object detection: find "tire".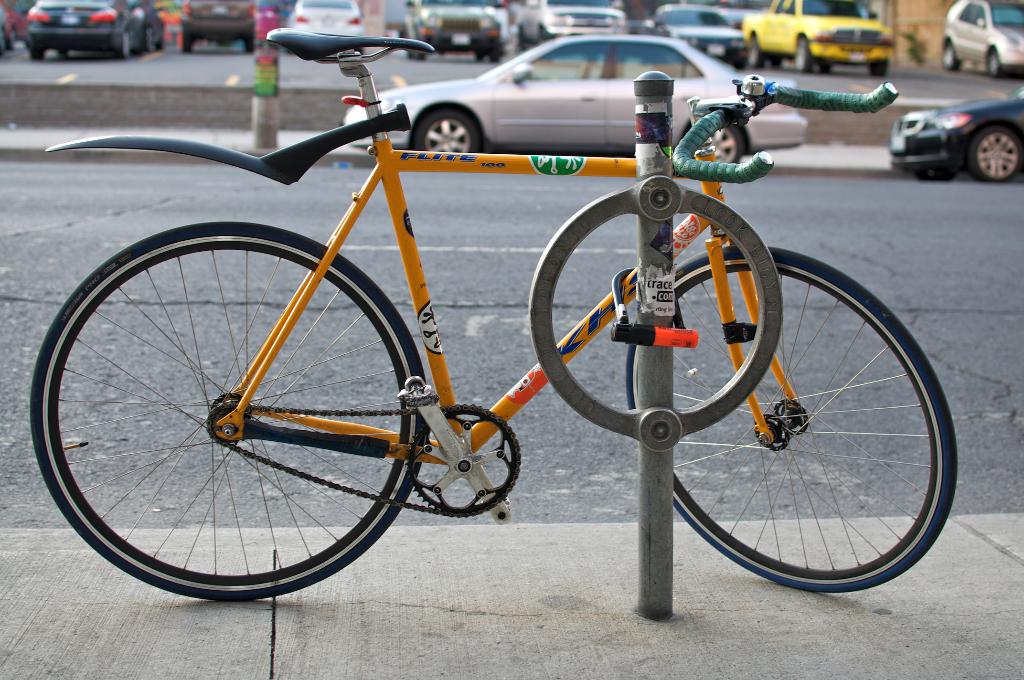
bbox(492, 38, 507, 63).
